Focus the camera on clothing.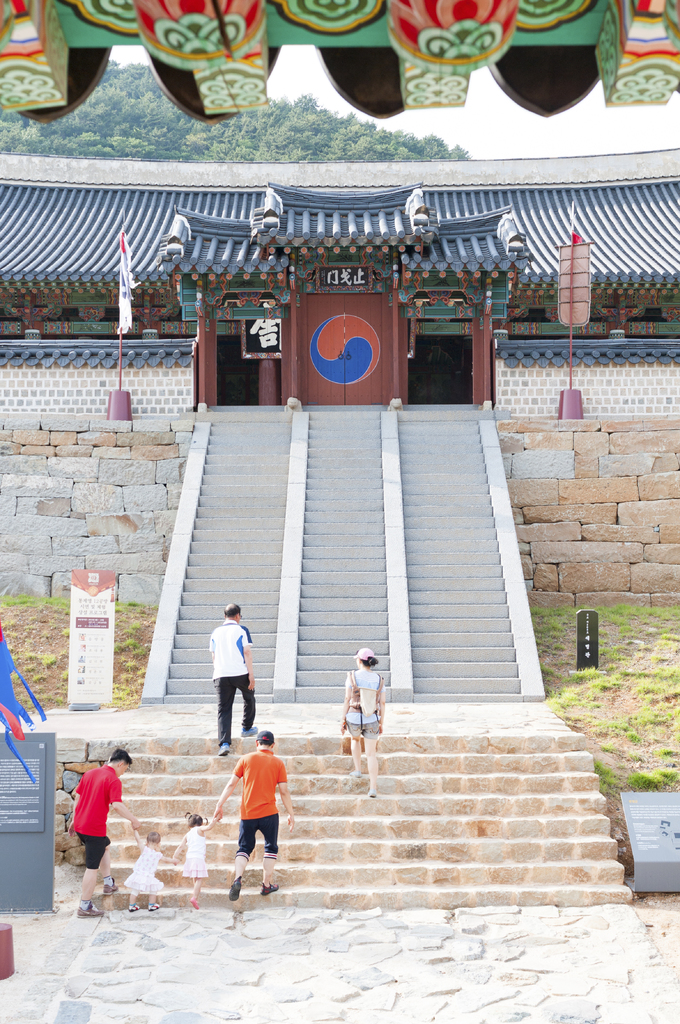
Focus region: 210/621/258/745.
